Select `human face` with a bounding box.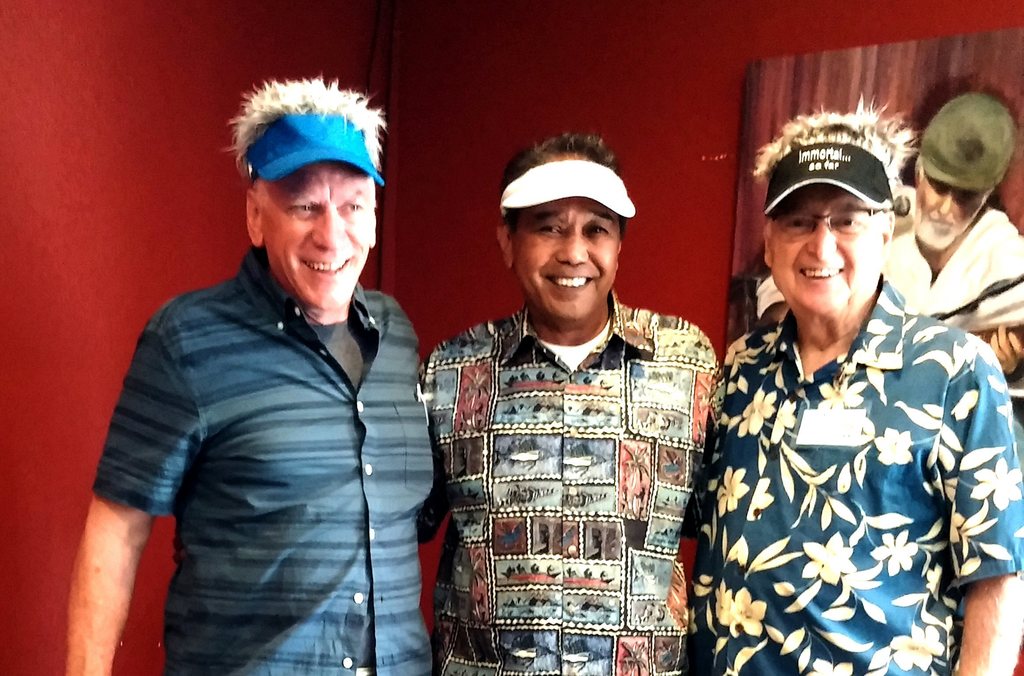
(772,185,881,313).
